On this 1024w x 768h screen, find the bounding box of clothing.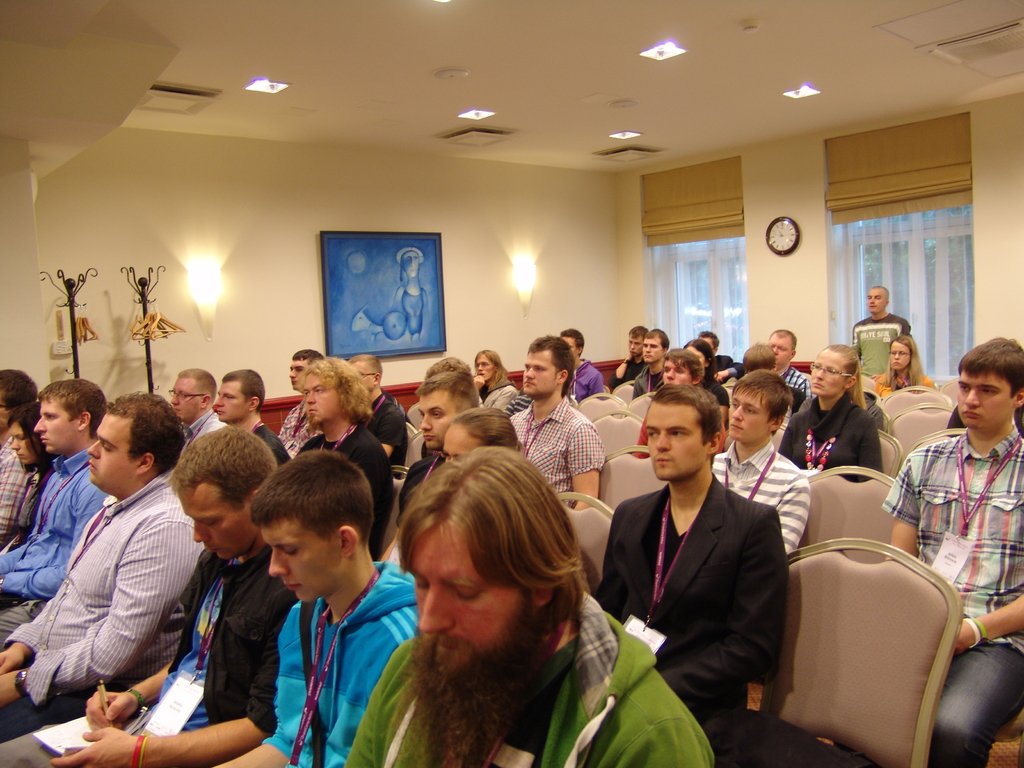
Bounding box: detection(779, 396, 887, 474).
